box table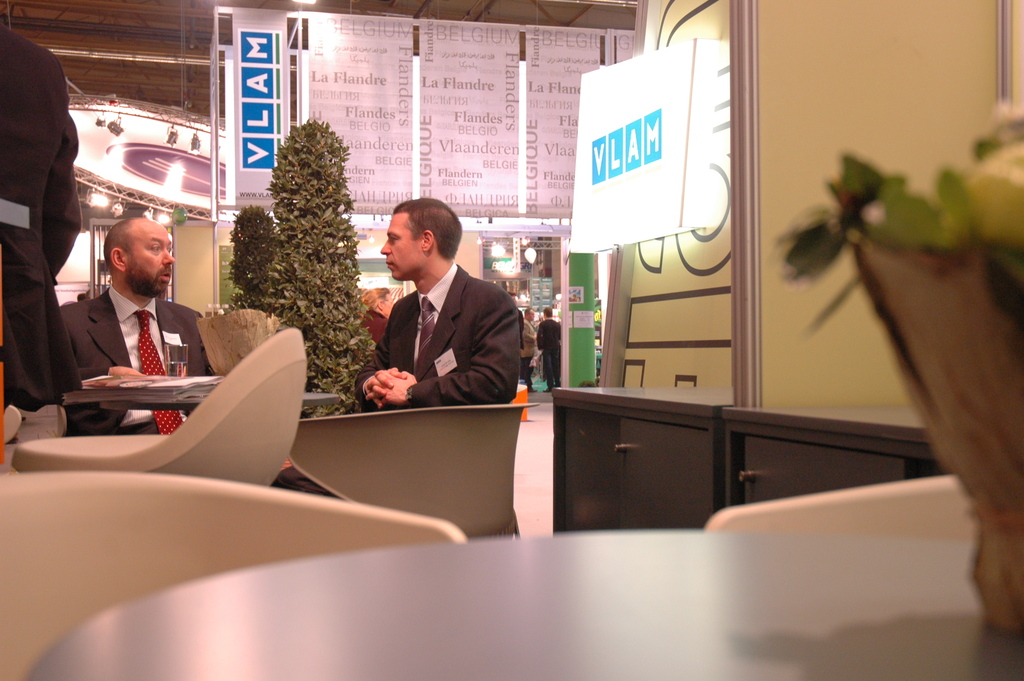
crop(554, 378, 963, 557)
